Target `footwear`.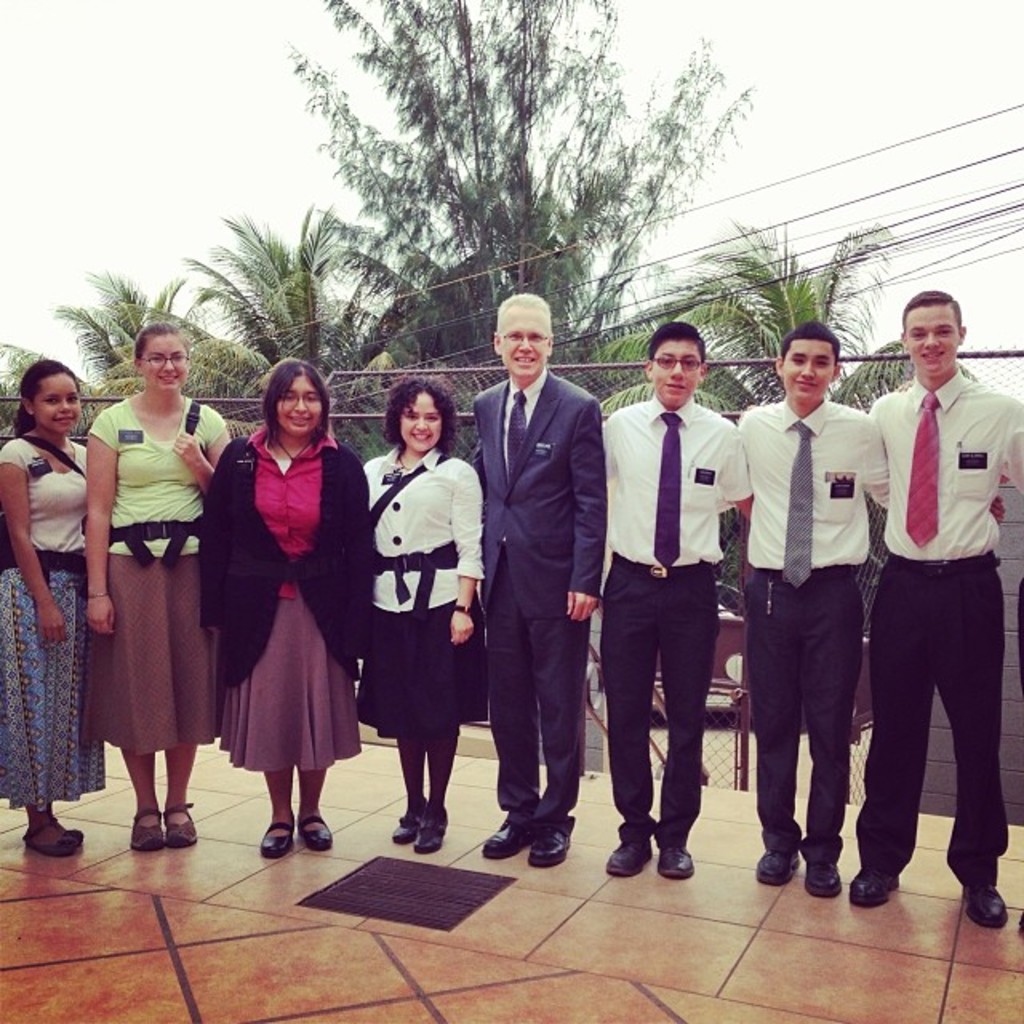
Target region: box(520, 816, 576, 867).
